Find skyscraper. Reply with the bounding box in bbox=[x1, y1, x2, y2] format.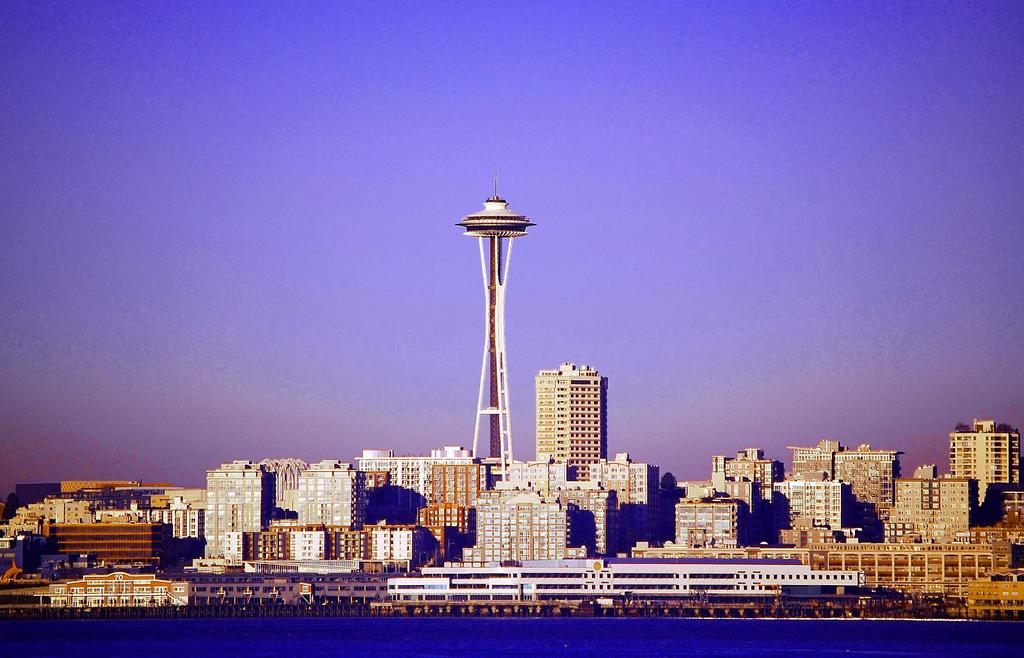
bbox=[458, 170, 540, 489].
